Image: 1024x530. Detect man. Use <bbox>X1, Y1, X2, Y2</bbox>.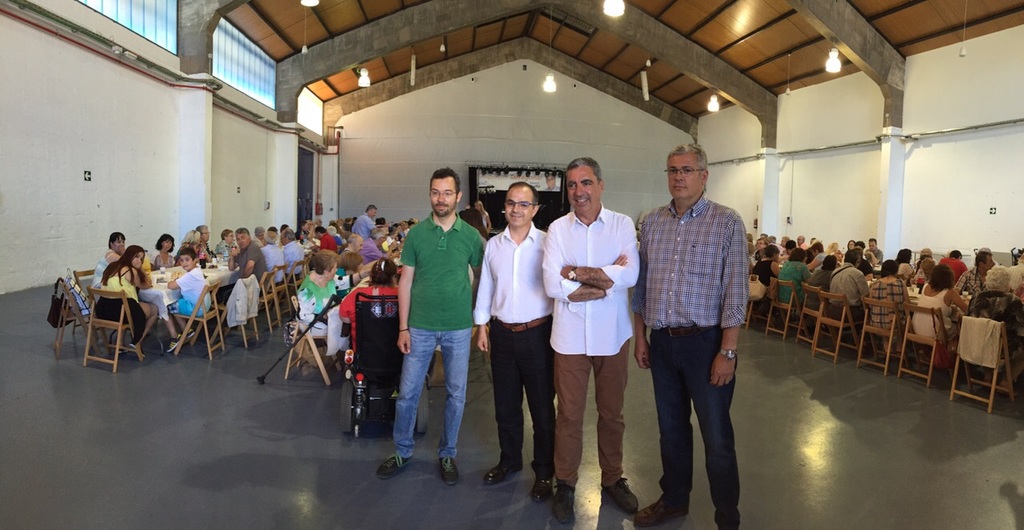
<bbox>227, 227, 267, 279</bbox>.
